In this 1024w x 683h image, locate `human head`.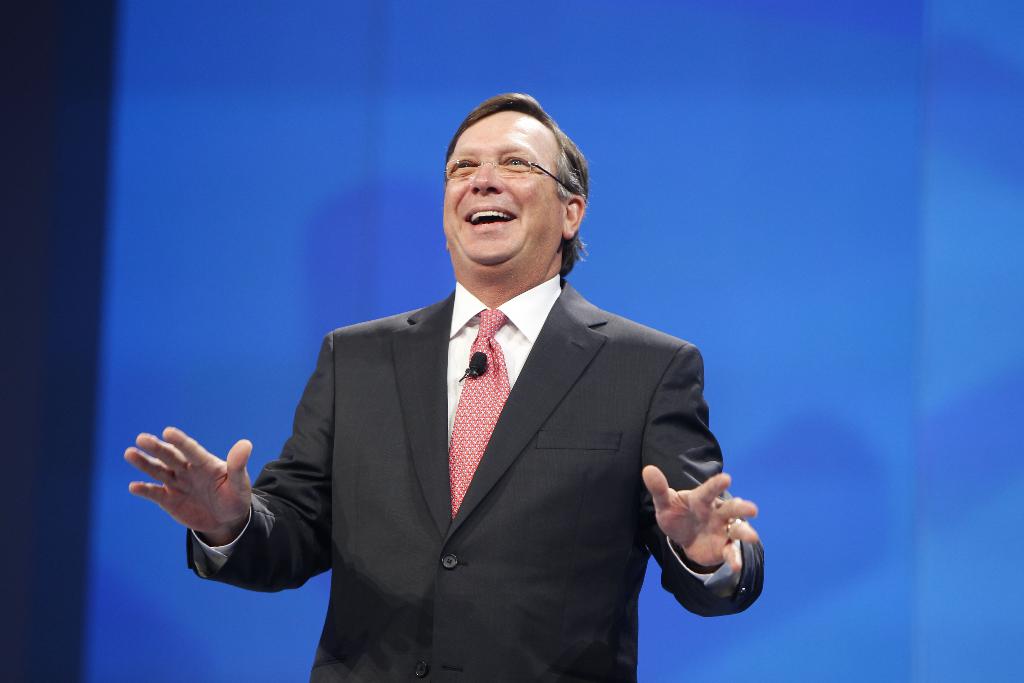
Bounding box: BBox(418, 86, 602, 265).
